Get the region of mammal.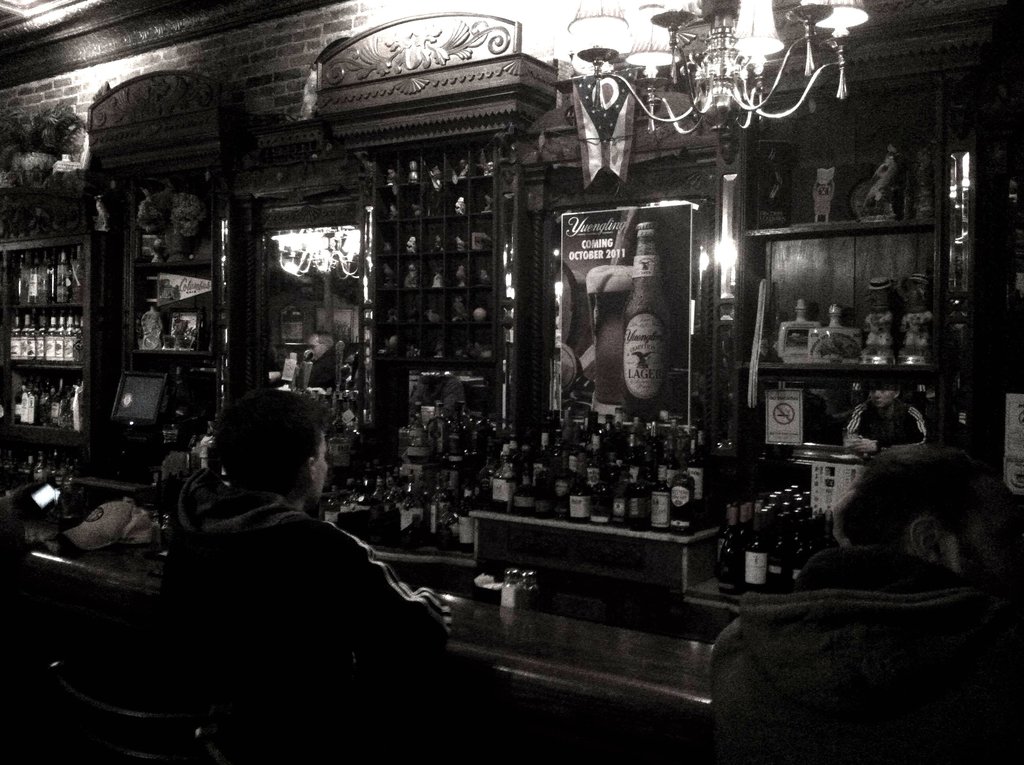
box(124, 373, 436, 714).
